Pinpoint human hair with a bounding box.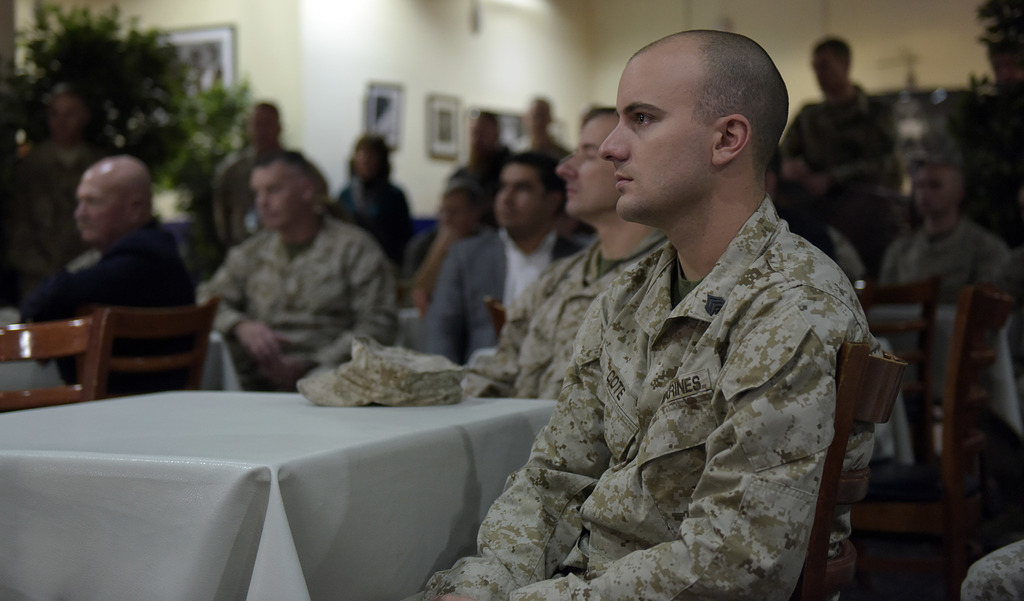
[x1=351, y1=131, x2=394, y2=178].
